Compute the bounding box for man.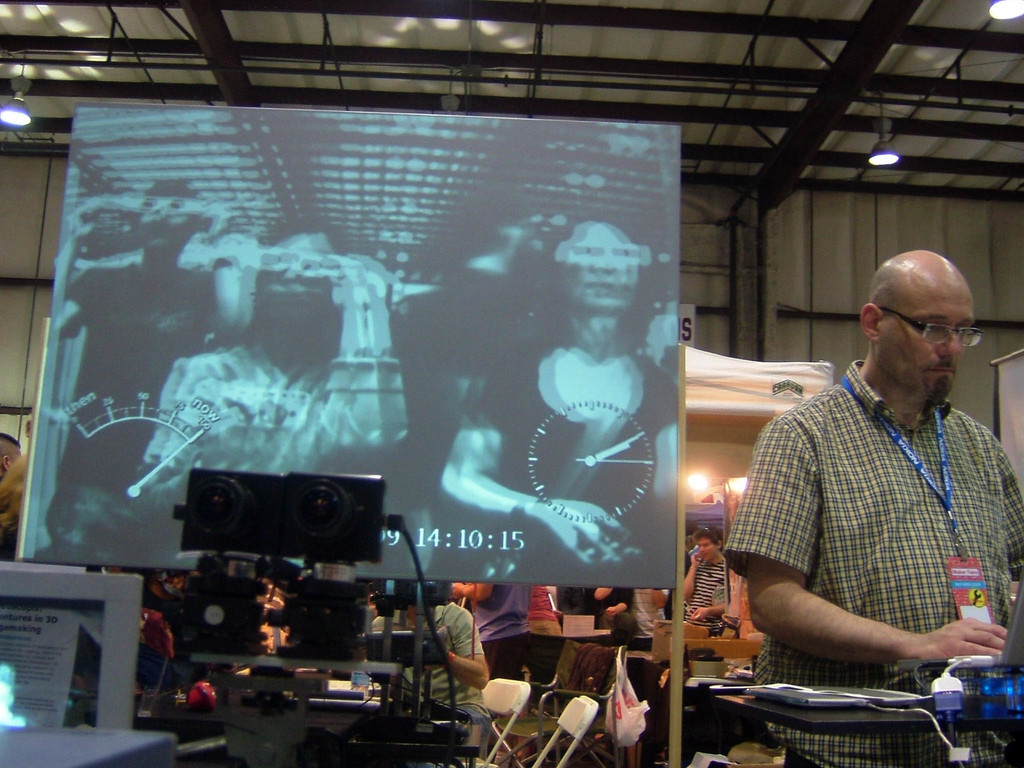
(370,601,490,750).
